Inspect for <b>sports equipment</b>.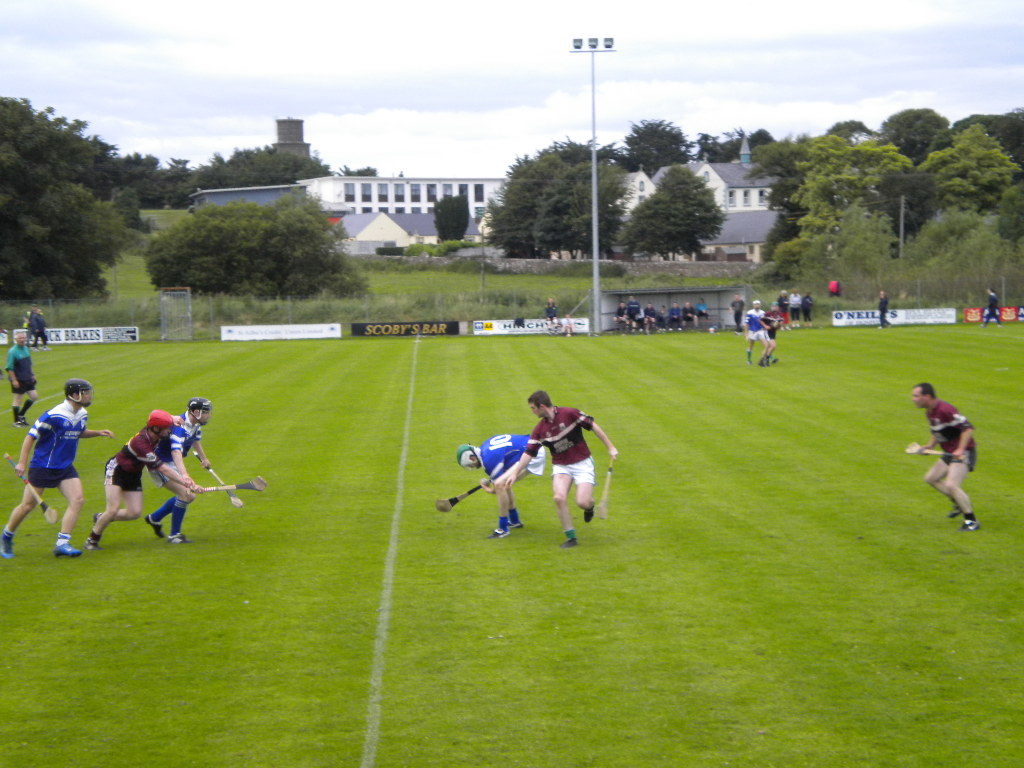
Inspection: <box>141,509,165,540</box>.
